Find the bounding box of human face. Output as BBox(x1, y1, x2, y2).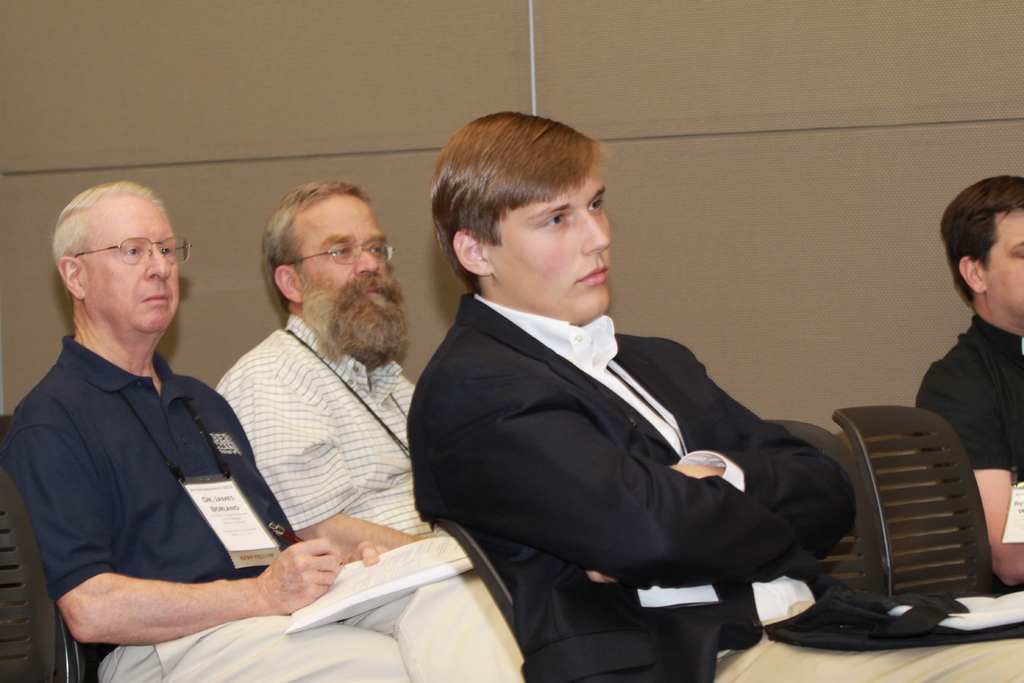
BBox(485, 162, 611, 321).
